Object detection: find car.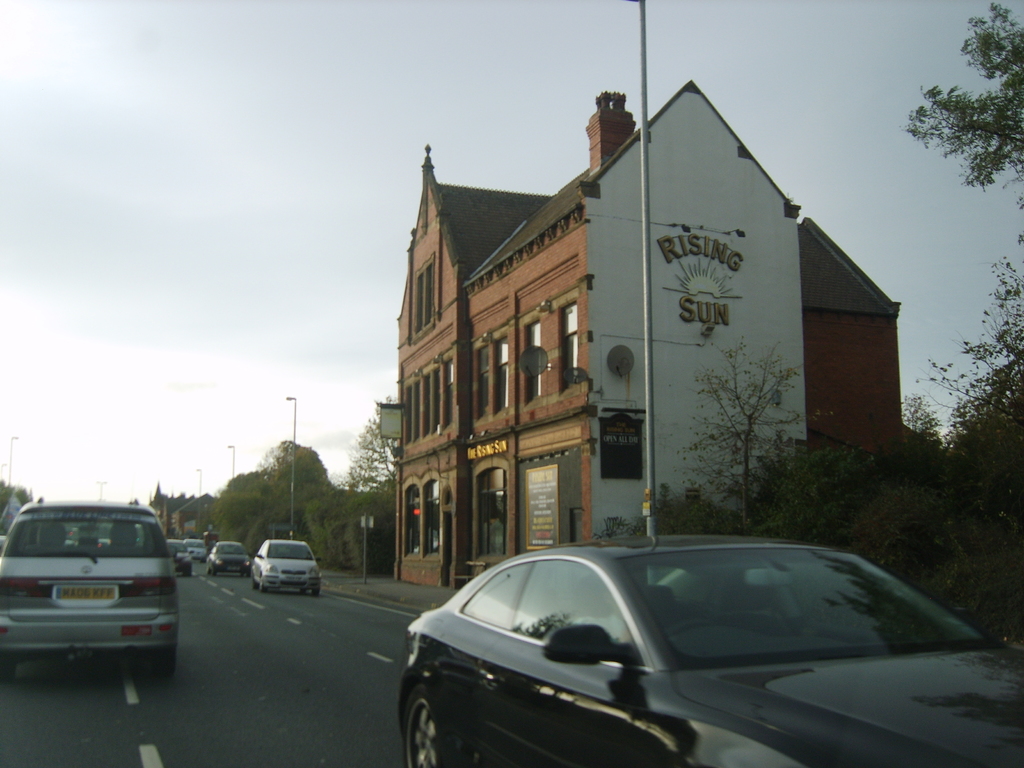
Rect(251, 536, 325, 590).
